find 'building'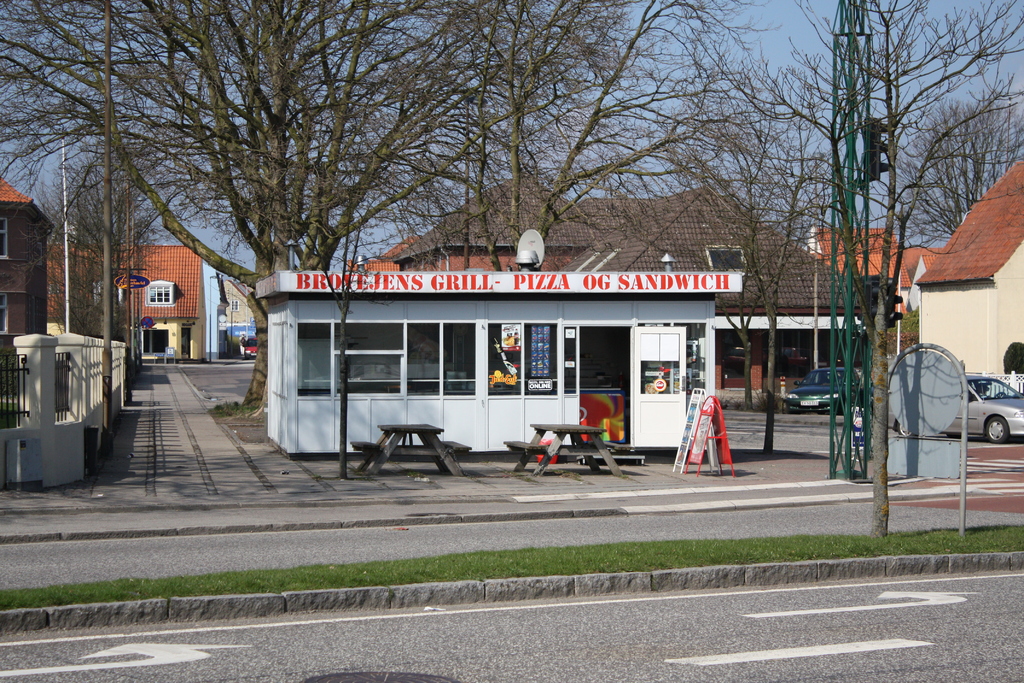
bbox=(913, 157, 1023, 396)
